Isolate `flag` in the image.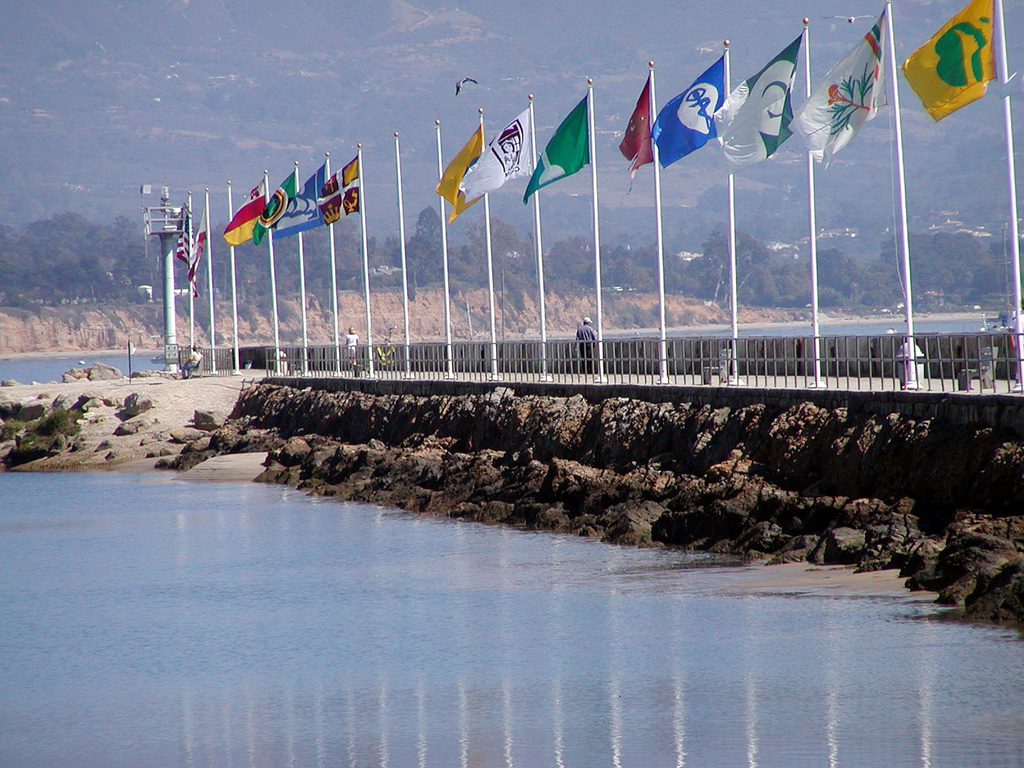
Isolated region: 653,53,729,168.
